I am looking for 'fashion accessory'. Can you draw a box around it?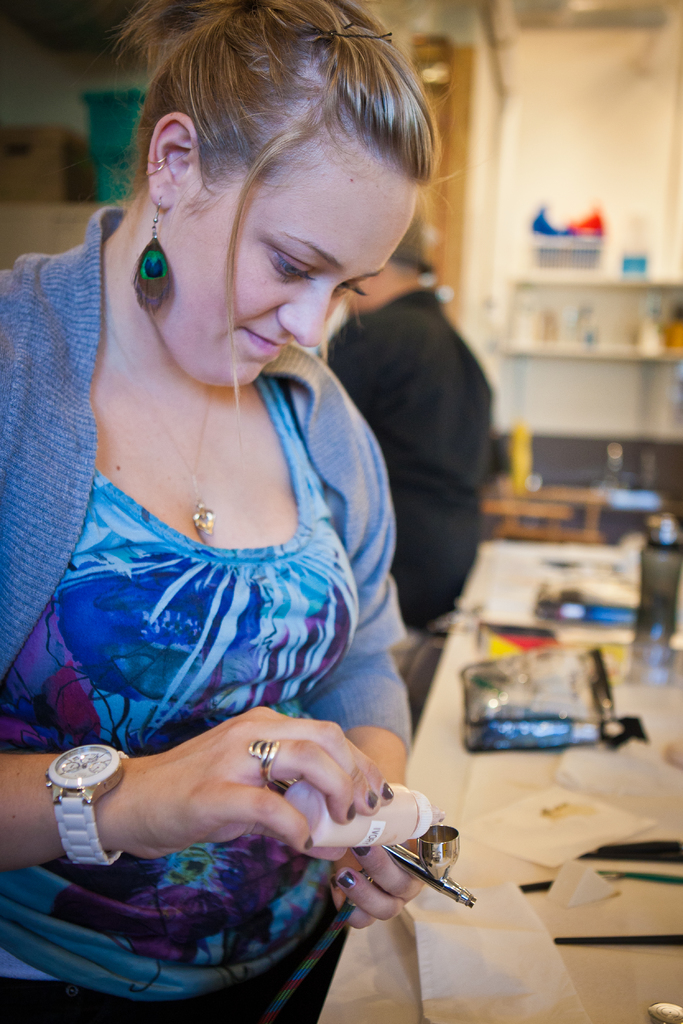
Sure, the bounding box is [x1=306, y1=835, x2=315, y2=854].
